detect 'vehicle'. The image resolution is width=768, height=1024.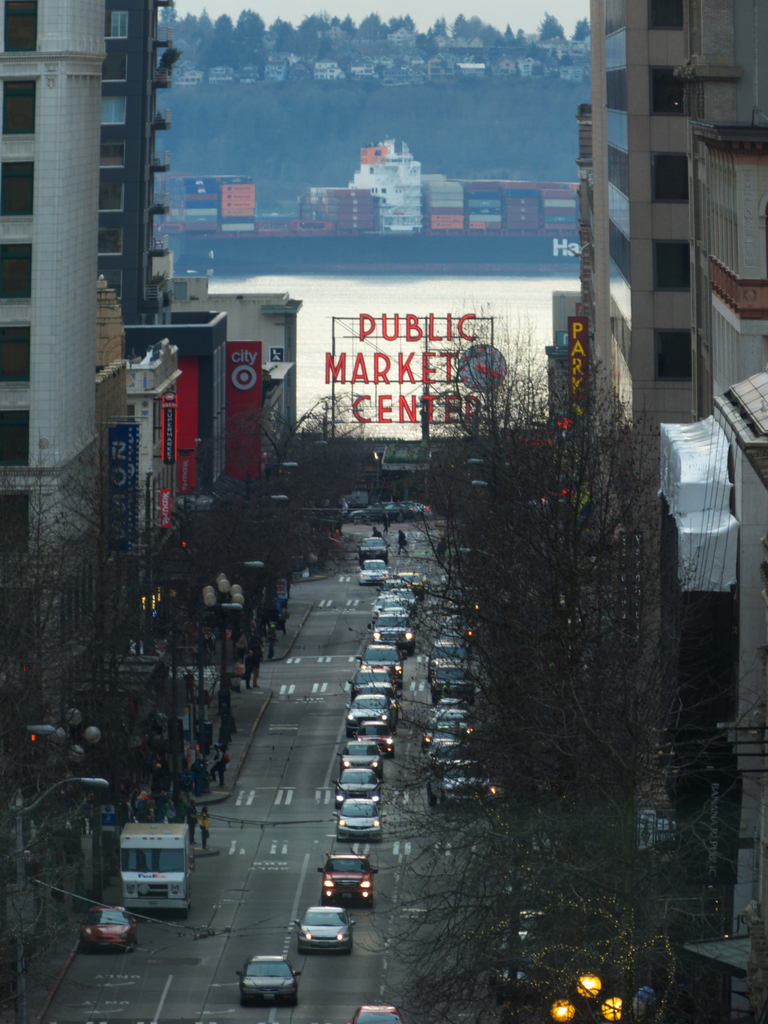
select_region(378, 612, 422, 646).
